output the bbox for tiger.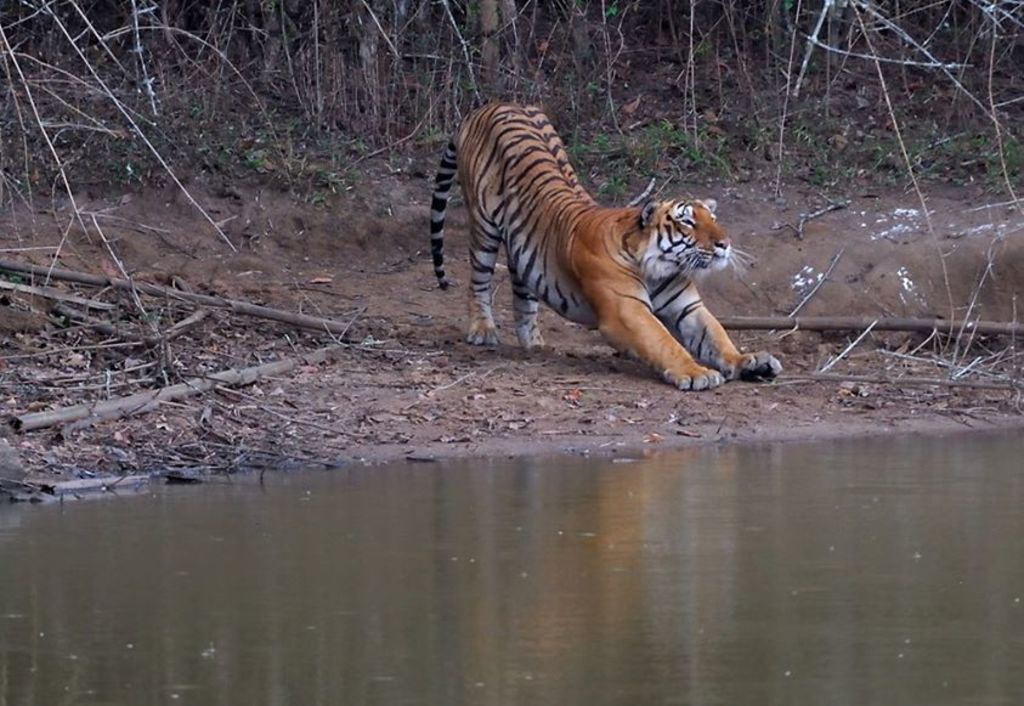
detection(428, 103, 785, 394).
